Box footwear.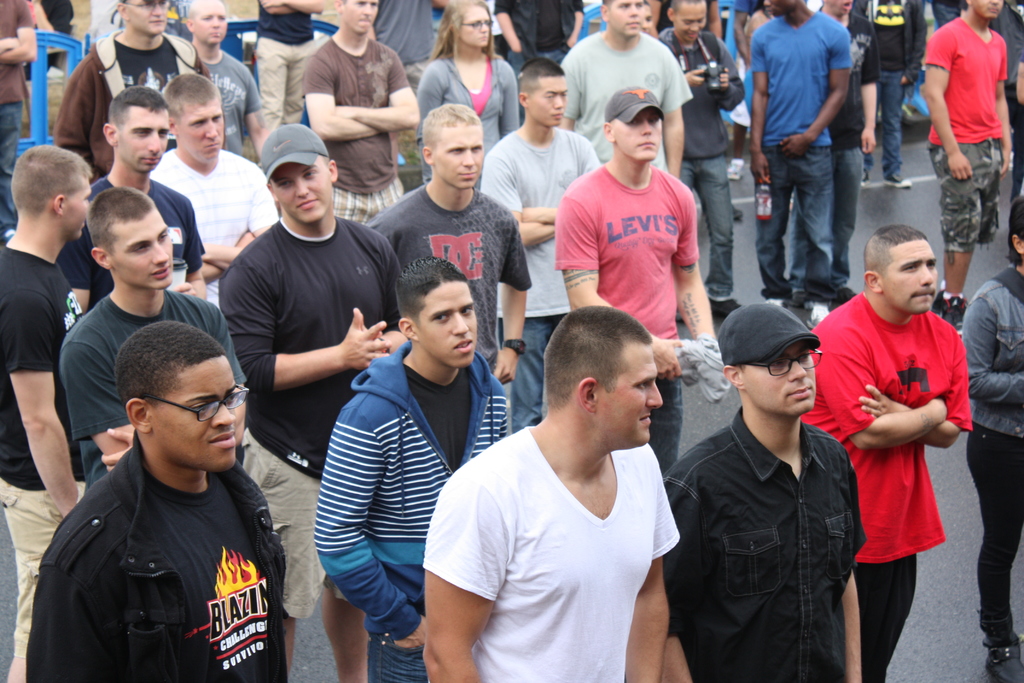
rect(706, 293, 739, 320).
